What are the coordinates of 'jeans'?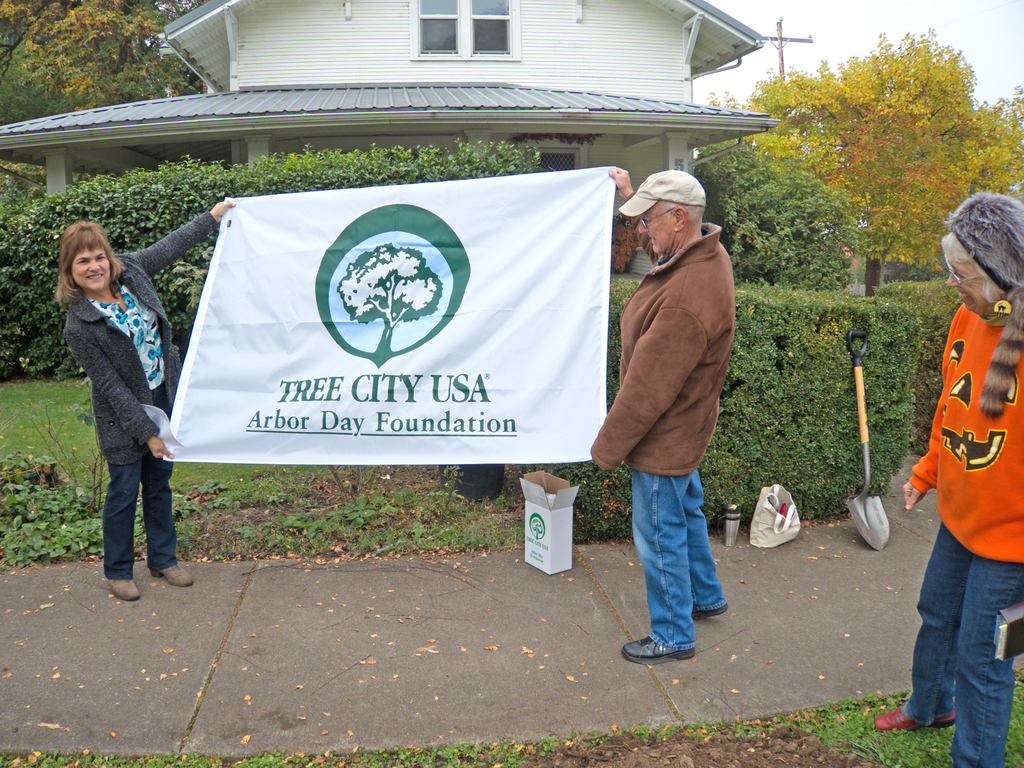
{"x1": 108, "y1": 461, "x2": 183, "y2": 577}.
